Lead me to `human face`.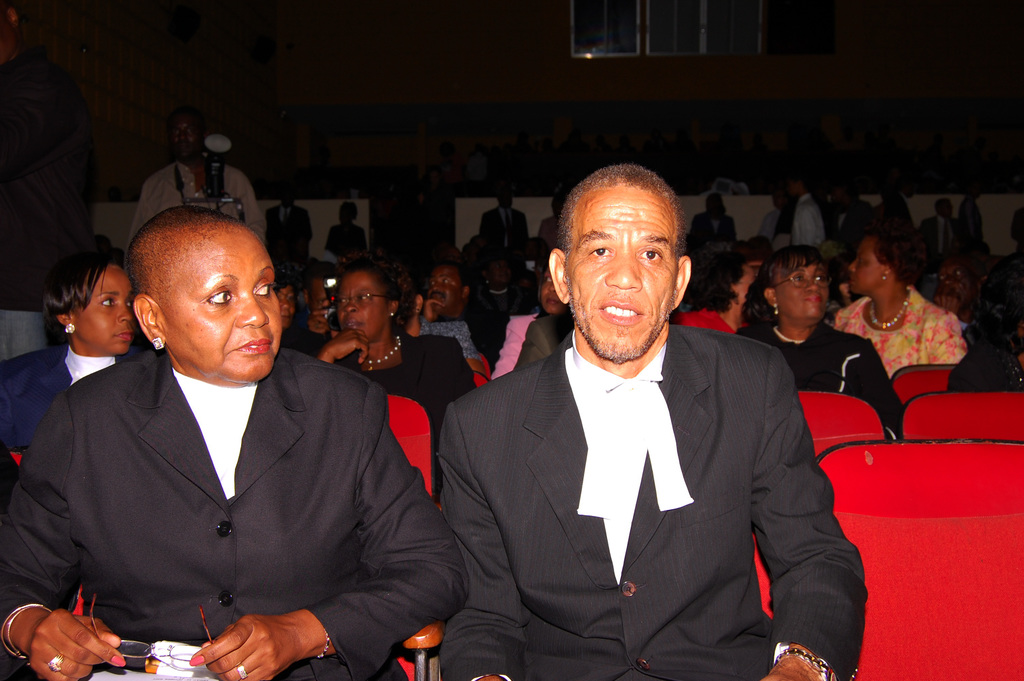
Lead to (left=335, top=270, right=388, bottom=338).
